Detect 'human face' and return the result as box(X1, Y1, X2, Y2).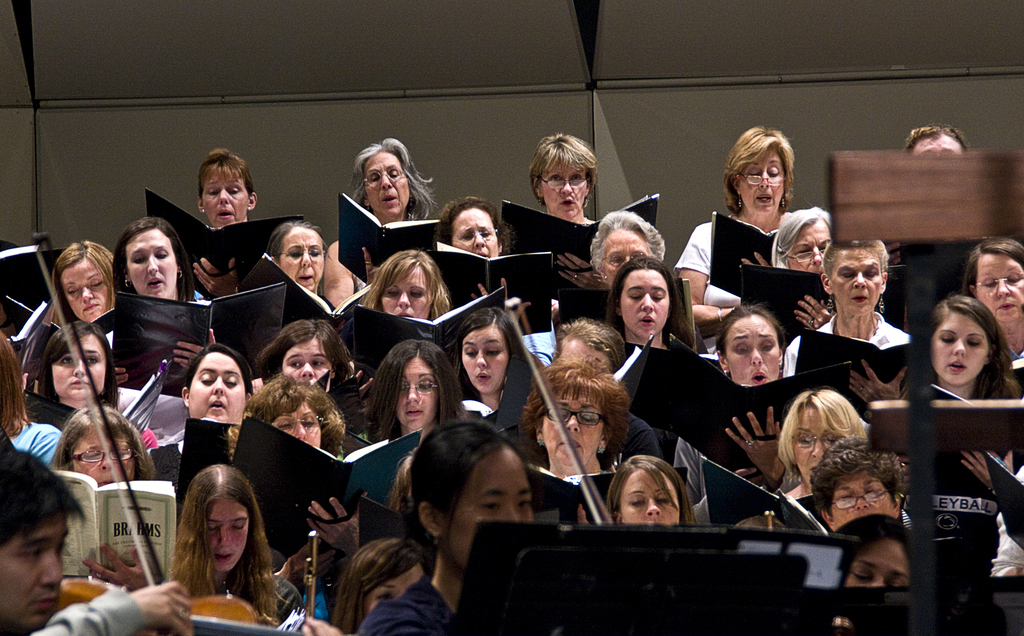
box(622, 269, 671, 339).
